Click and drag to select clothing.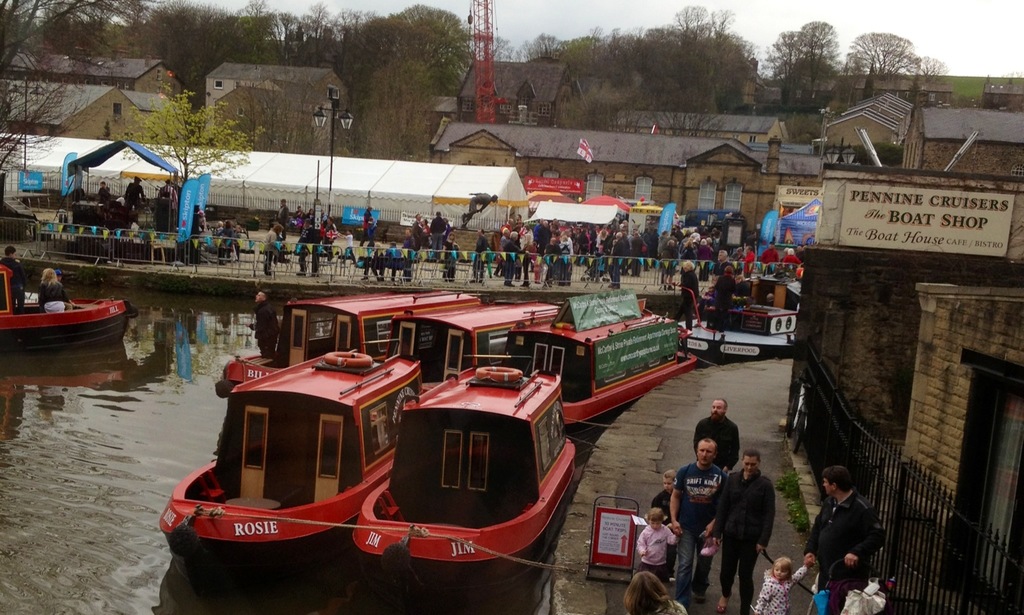
Selection: <bbox>98, 183, 111, 205</bbox>.
